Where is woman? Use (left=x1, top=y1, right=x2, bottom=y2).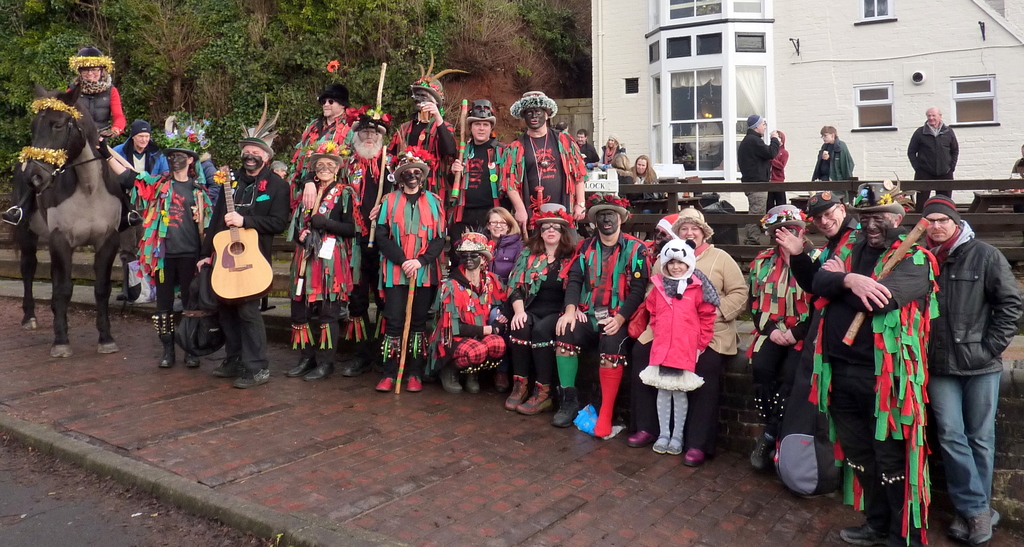
(left=625, top=153, right=662, bottom=214).
